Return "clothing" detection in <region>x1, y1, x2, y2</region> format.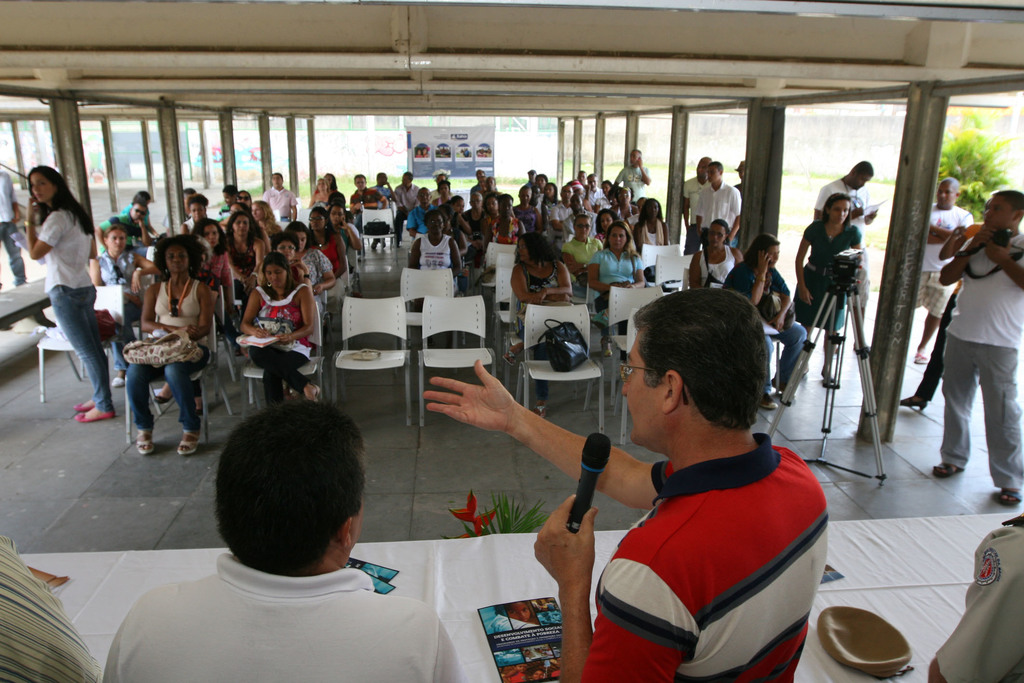
<region>815, 164, 872, 219</region>.
